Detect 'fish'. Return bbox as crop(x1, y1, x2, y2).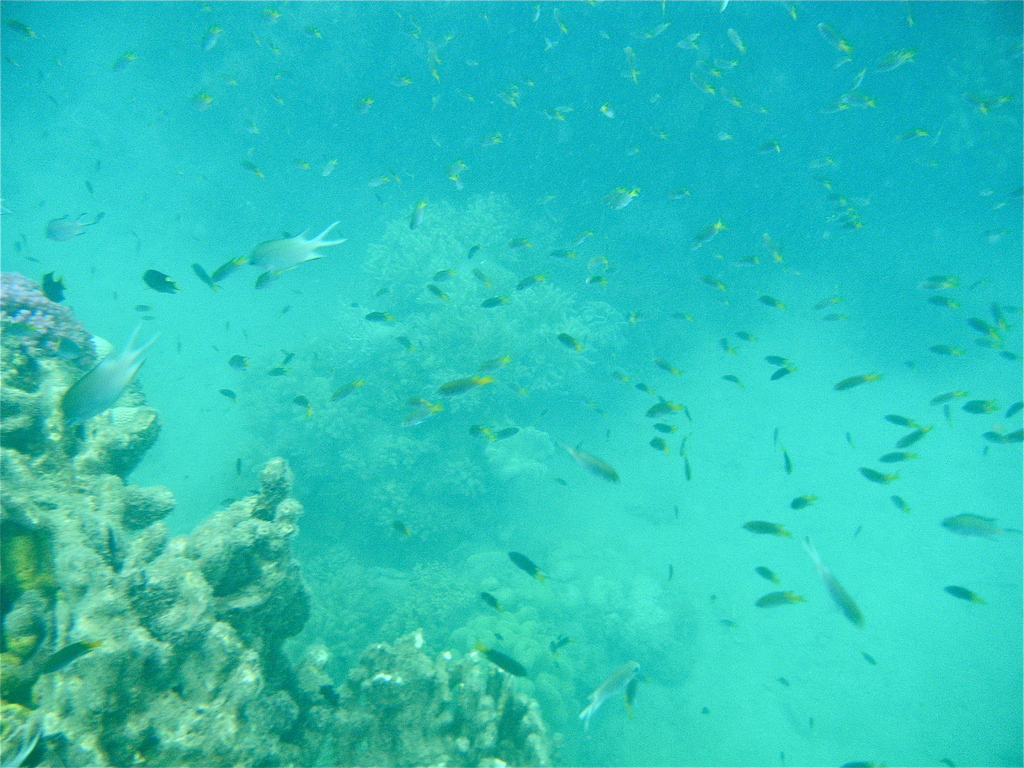
crop(861, 463, 899, 486).
